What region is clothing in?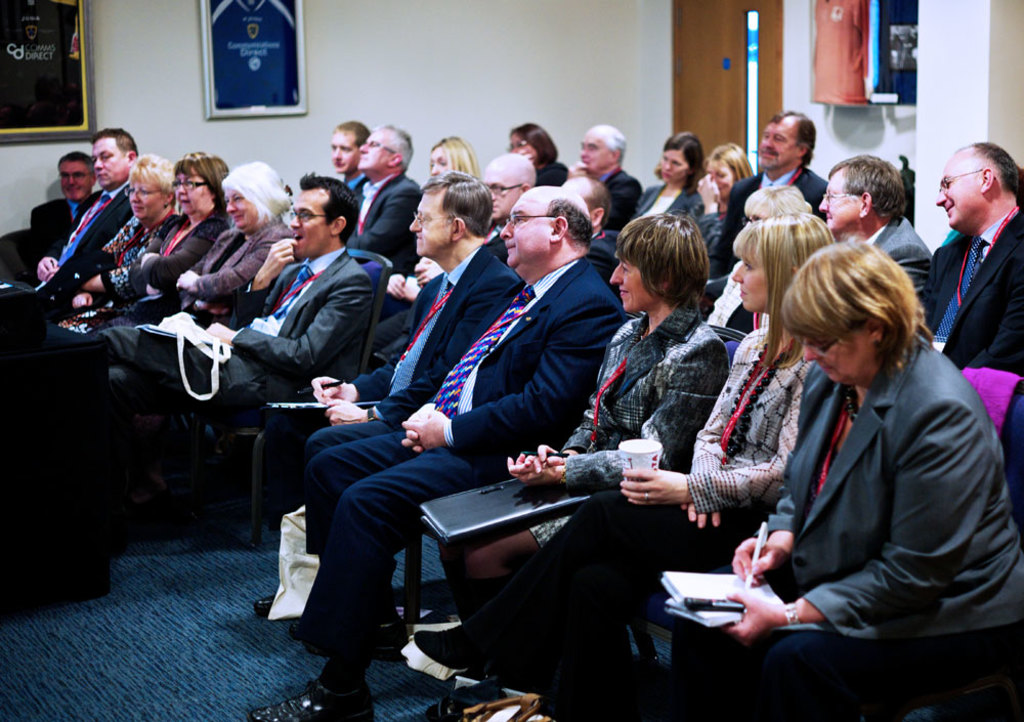
box(110, 244, 372, 407).
